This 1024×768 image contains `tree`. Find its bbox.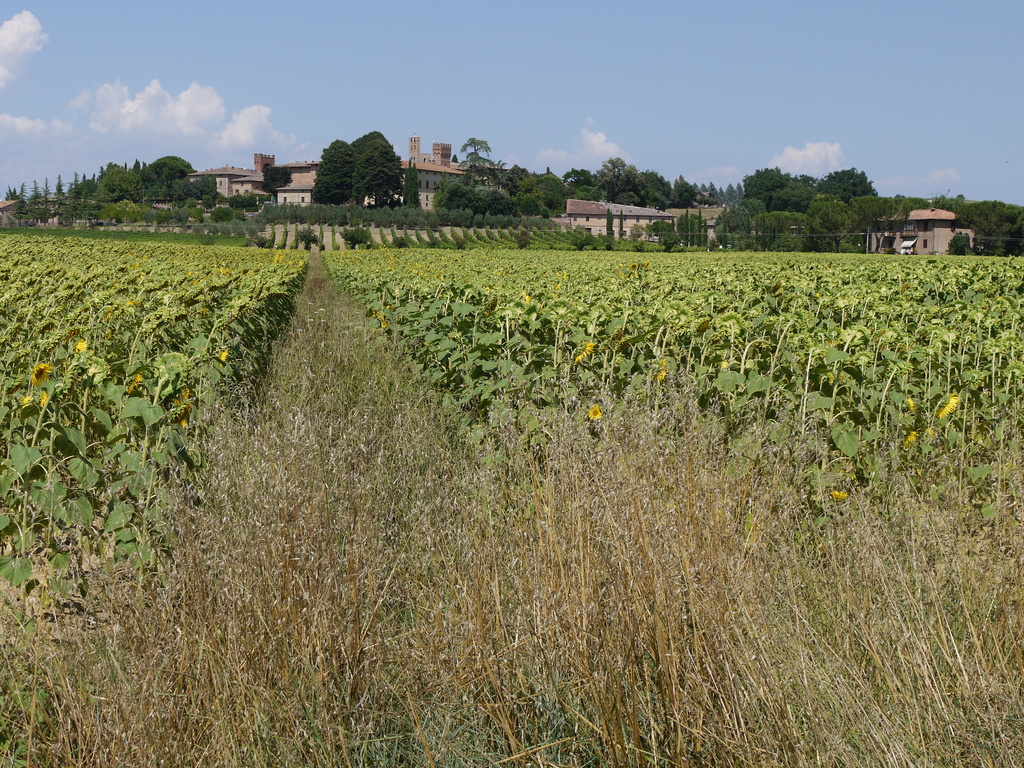
crop(932, 194, 980, 228).
